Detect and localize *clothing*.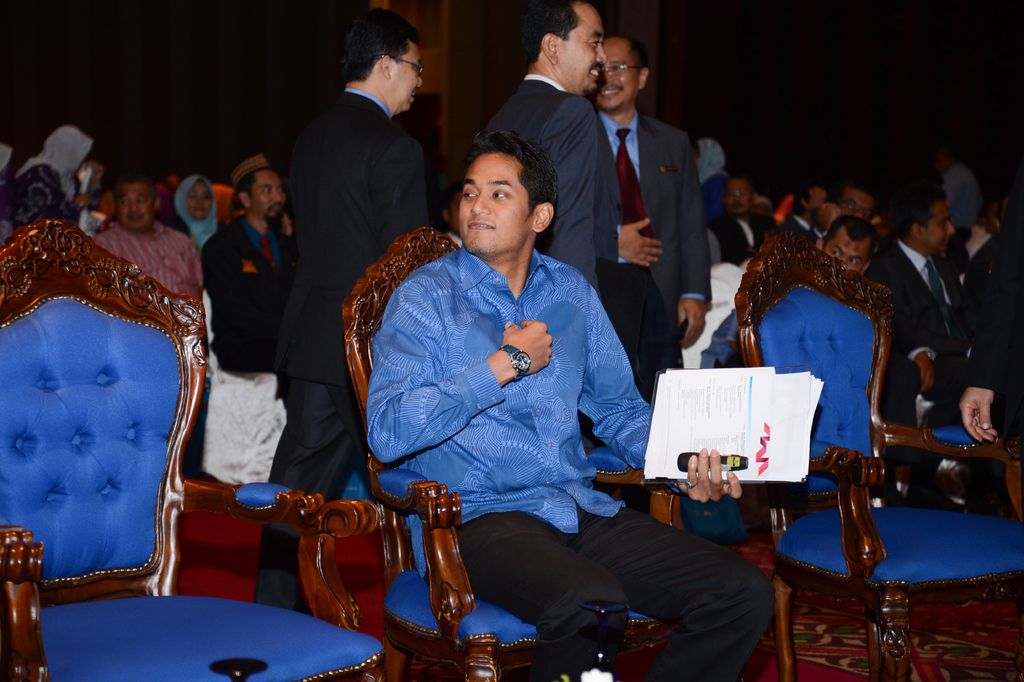
Localized at bbox=(596, 106, 710, 399).
